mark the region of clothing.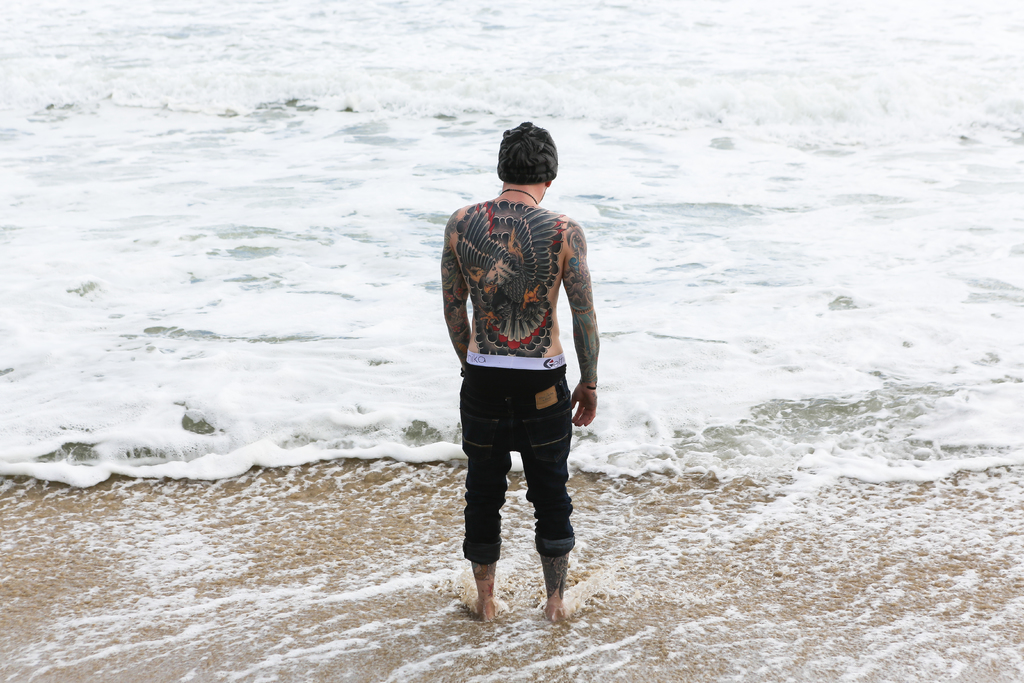
Region: (x1=460, y1=352, x2=579, y2=563).
